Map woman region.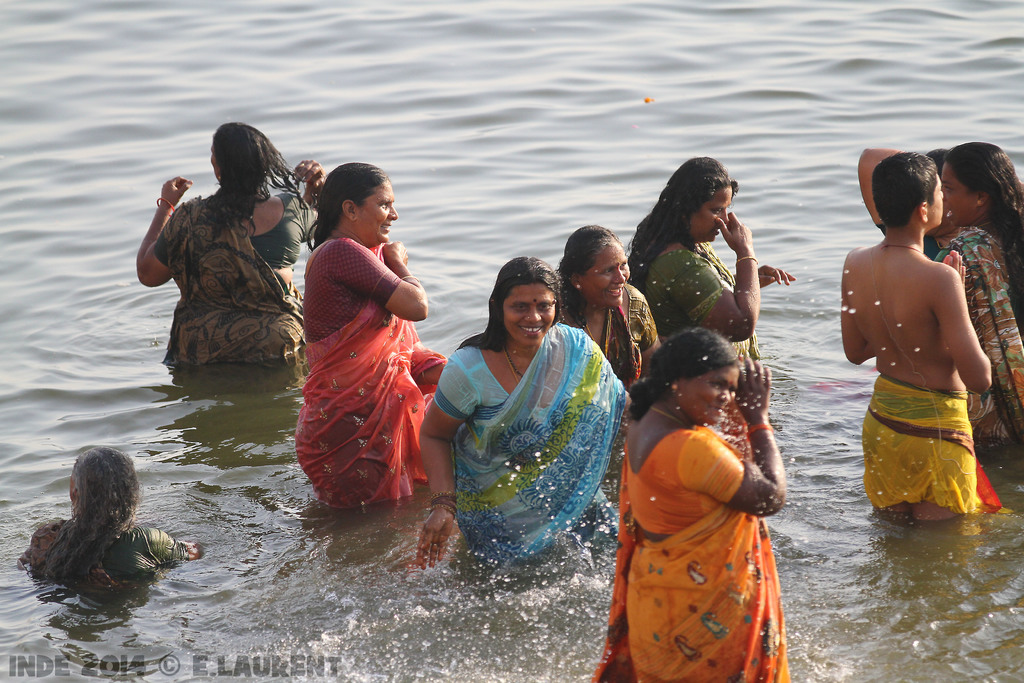
Mapped to bbox=(15, 441, 202, 588).
